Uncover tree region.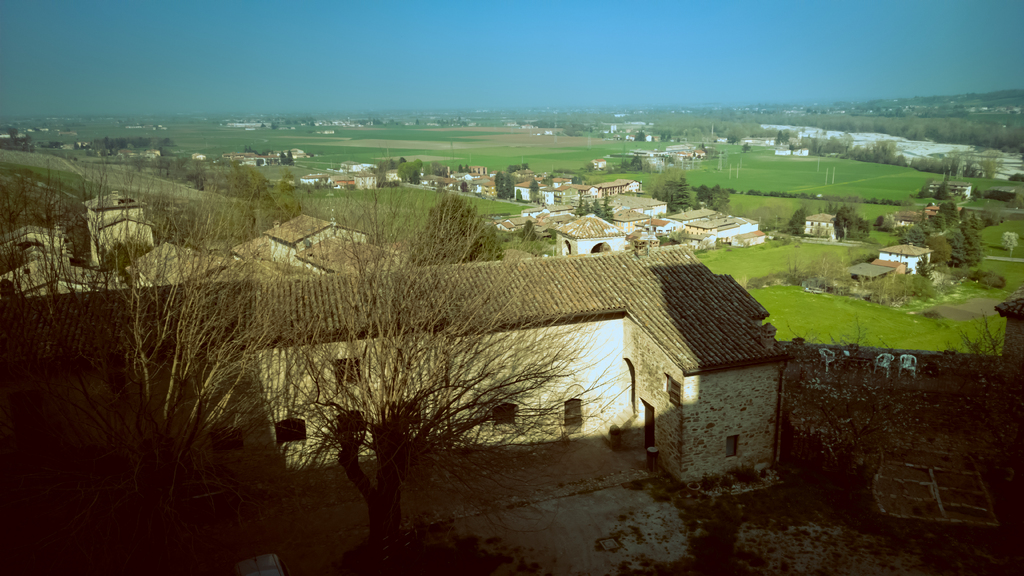
Uncovered: crop(290, 150, 292, 160).
